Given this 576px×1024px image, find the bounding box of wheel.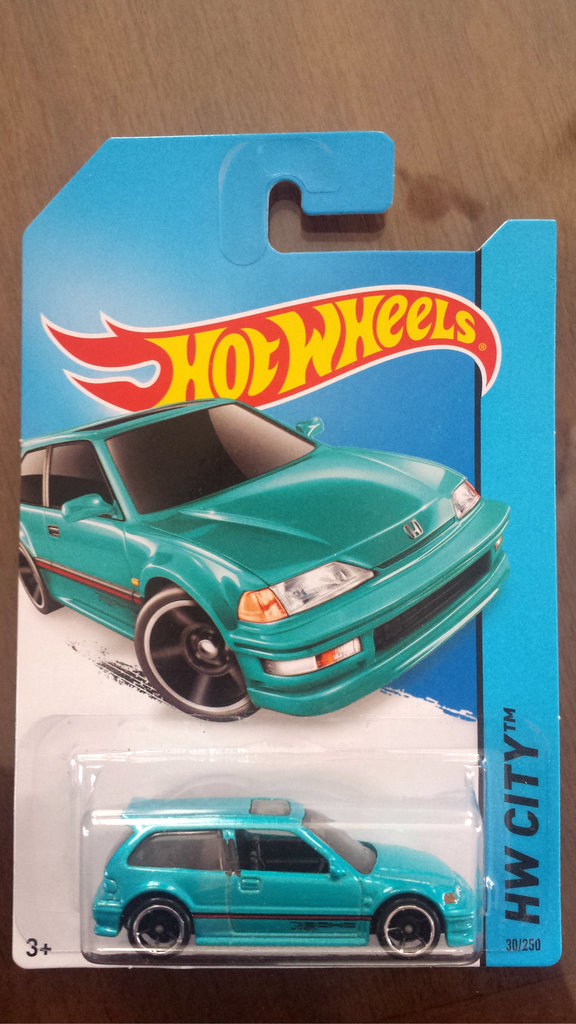
box=[124, 895, 193, 957].
